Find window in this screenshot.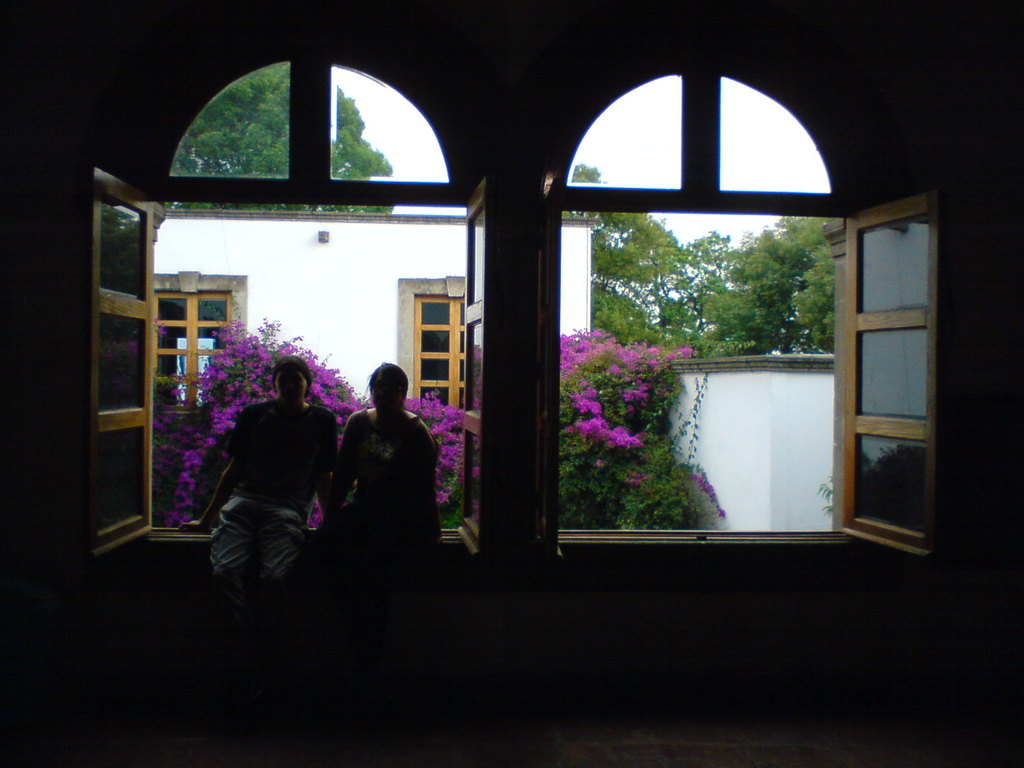
The bounding box for window is select_region(552, 61, 838, 540).
